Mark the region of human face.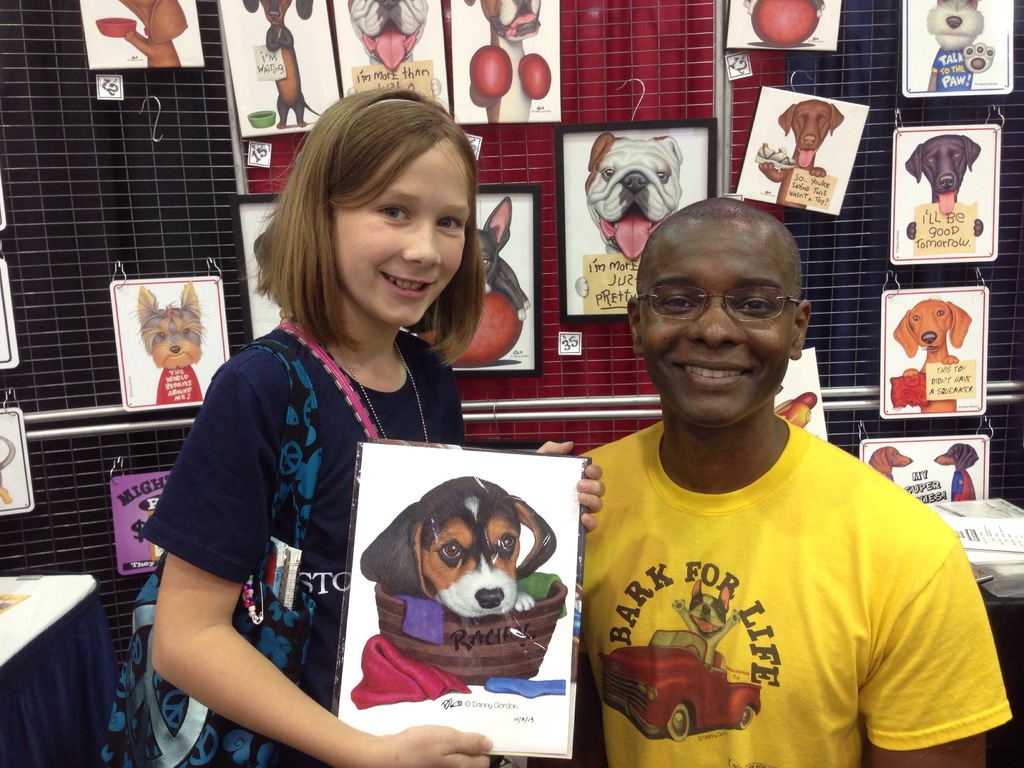
Region: bbox=[641, 221, 784, 417].
